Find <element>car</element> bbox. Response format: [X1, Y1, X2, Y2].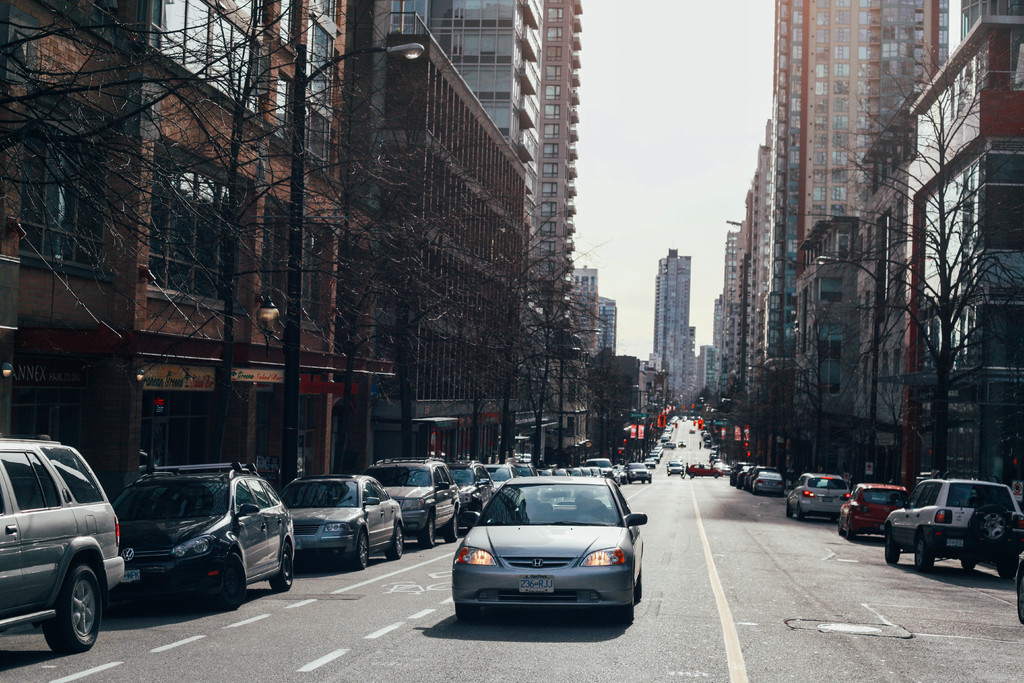
[0, 434, 122, 654].
